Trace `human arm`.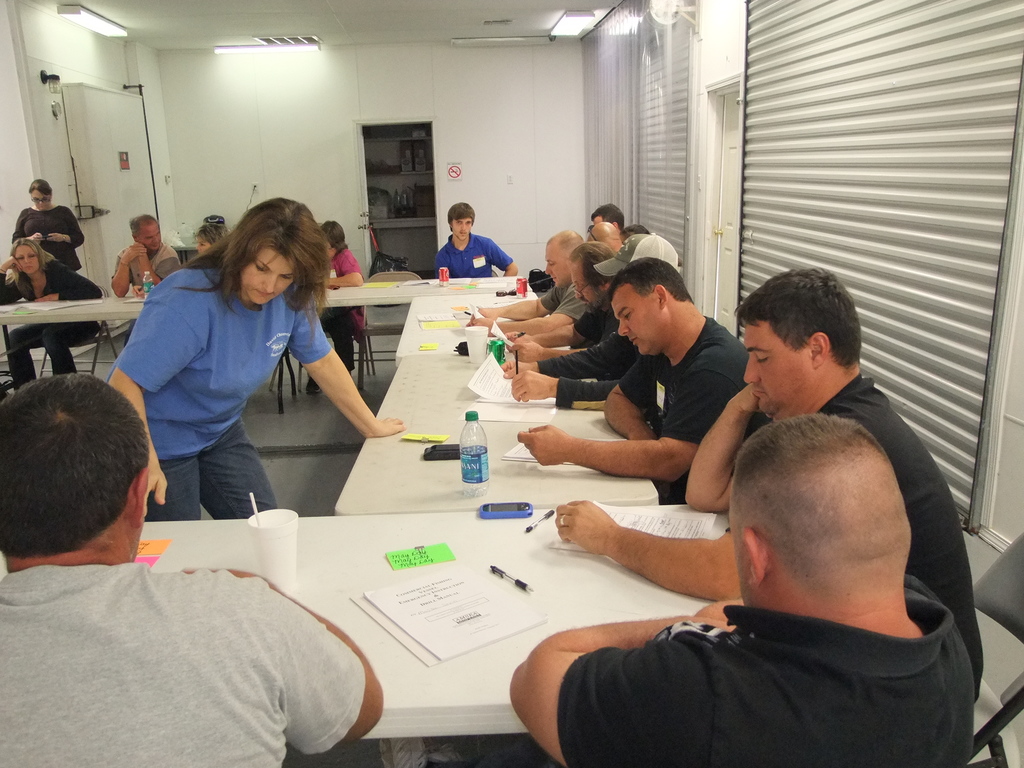
Traced to pyautogui.locateOnScreen(504, 338, 626, 371).
